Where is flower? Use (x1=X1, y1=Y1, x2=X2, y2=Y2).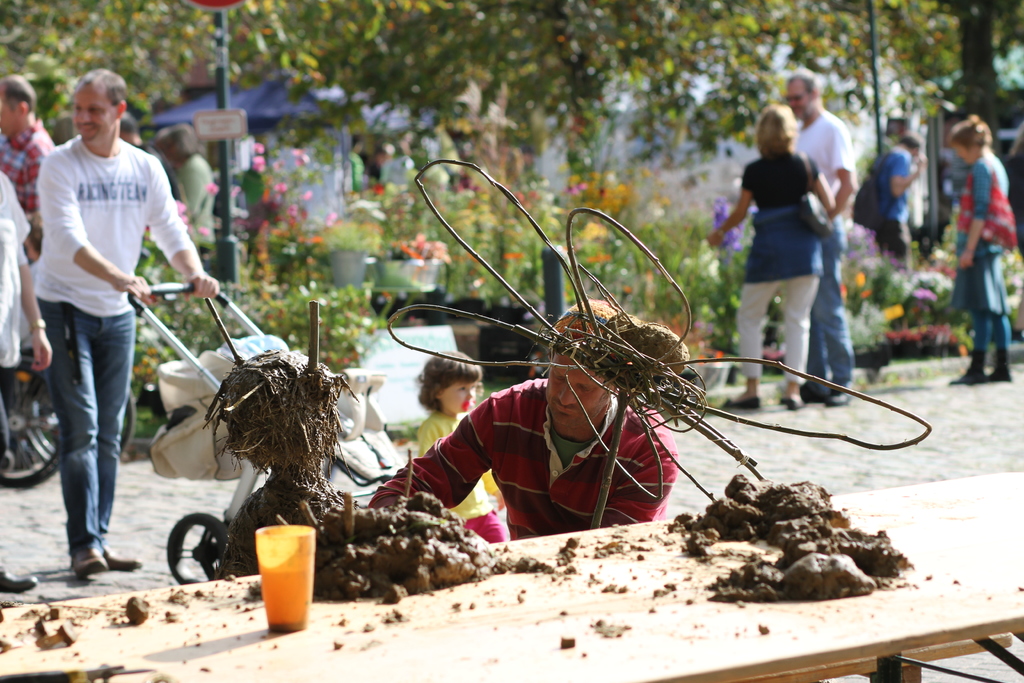
(x1=253, y1=142, x2=264, y2=152).
